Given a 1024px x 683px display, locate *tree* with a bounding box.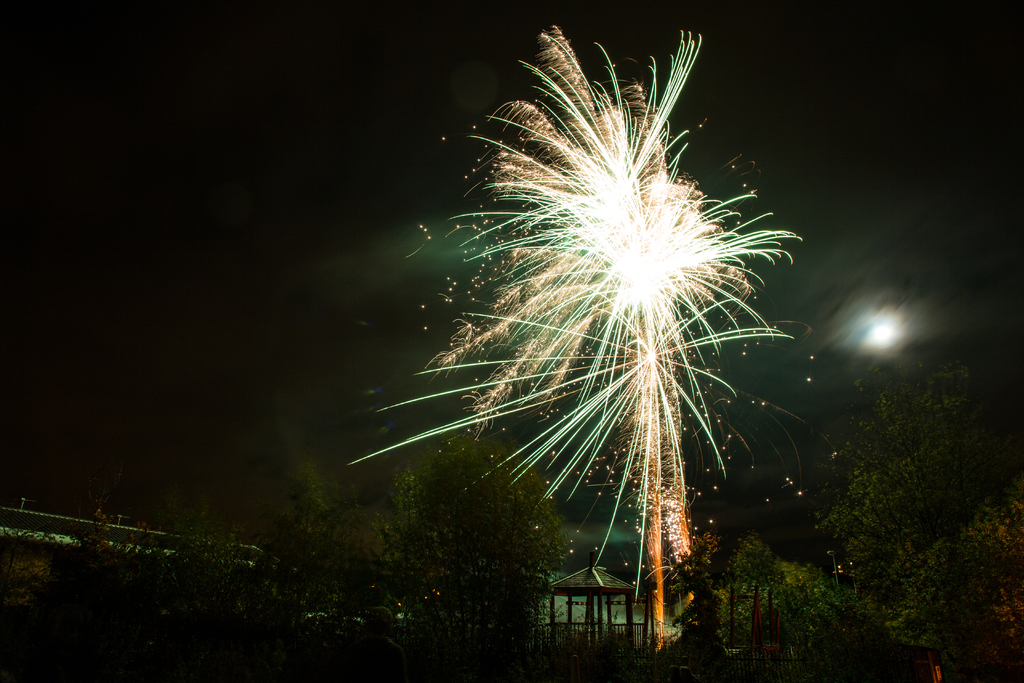
Located: bbox=[385, 423, 564, 682].
